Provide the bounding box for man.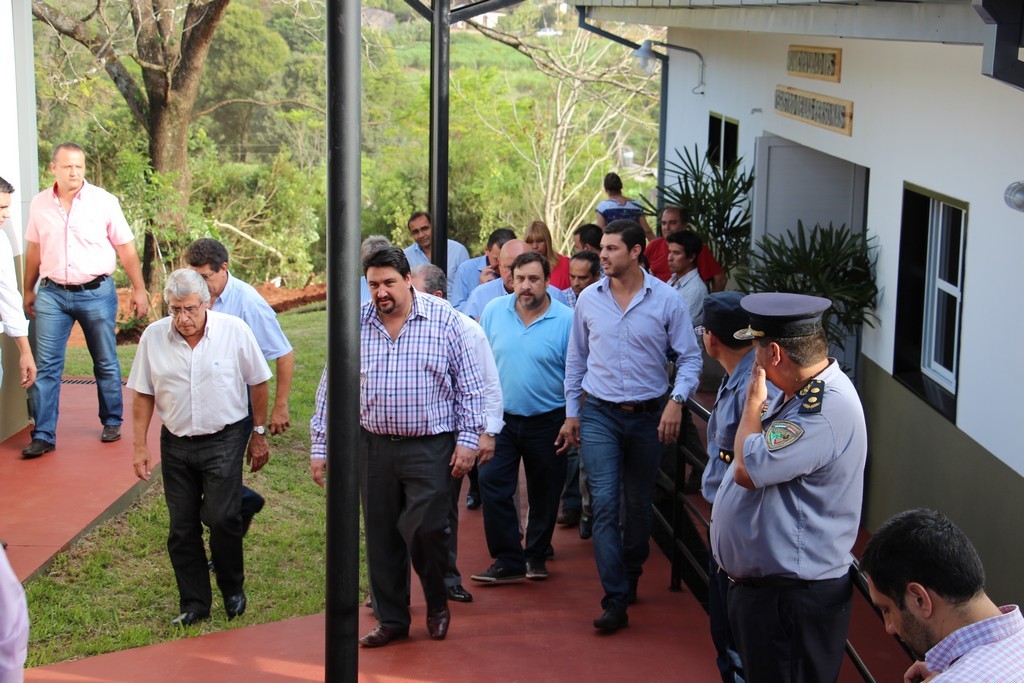
126/268/275/632.
